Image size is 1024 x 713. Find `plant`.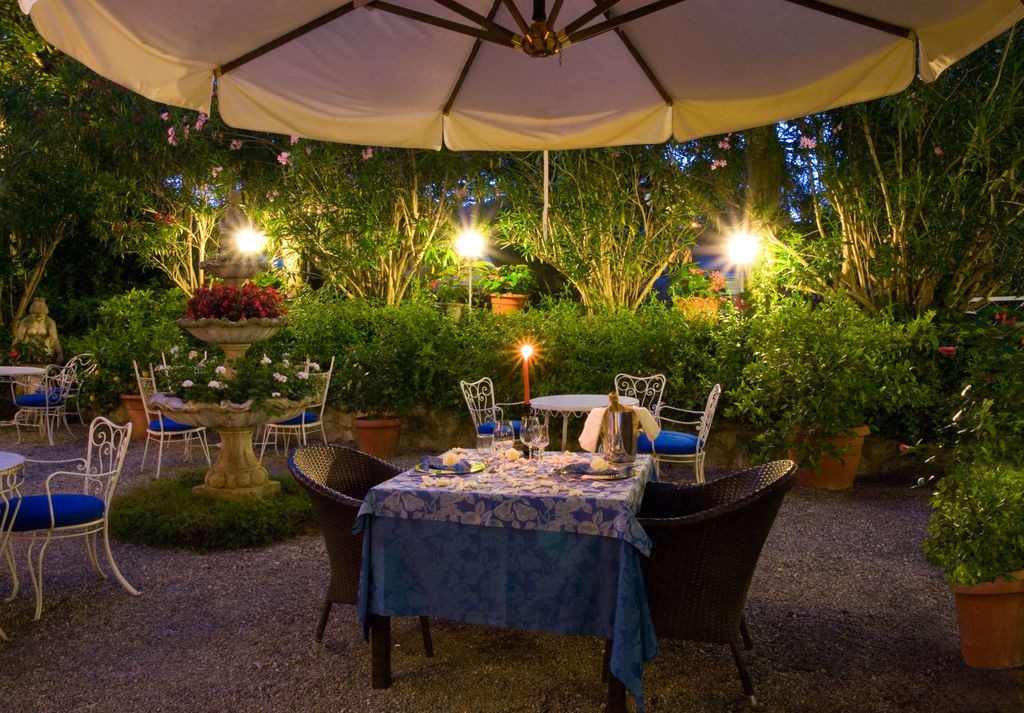
locate(902, 397, 1022, 632).
